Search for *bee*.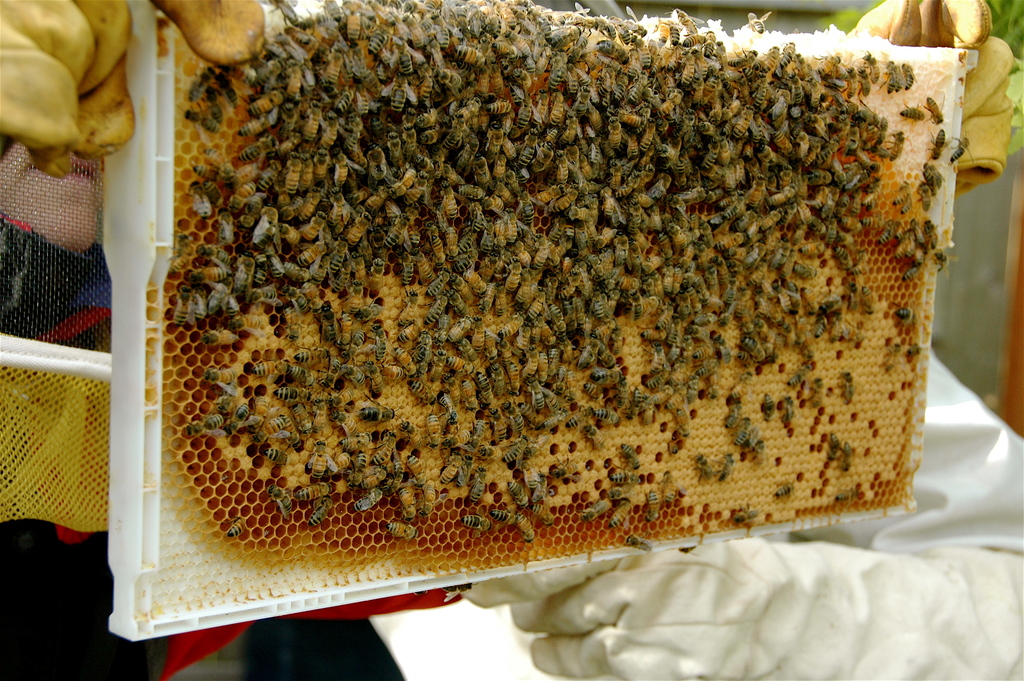
Found at region(182, 261, 230, 288).
